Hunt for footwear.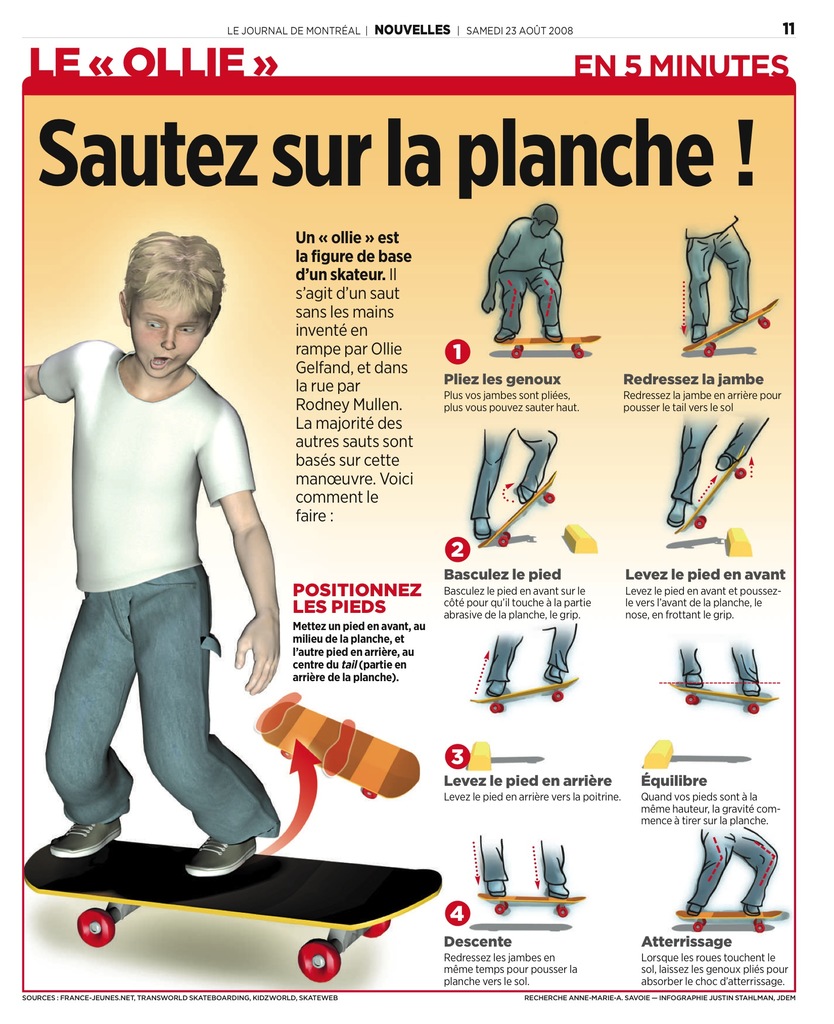
Hunted down at {"x1": 487, "y1": 679, "x2": 506, "y2": 693}.
